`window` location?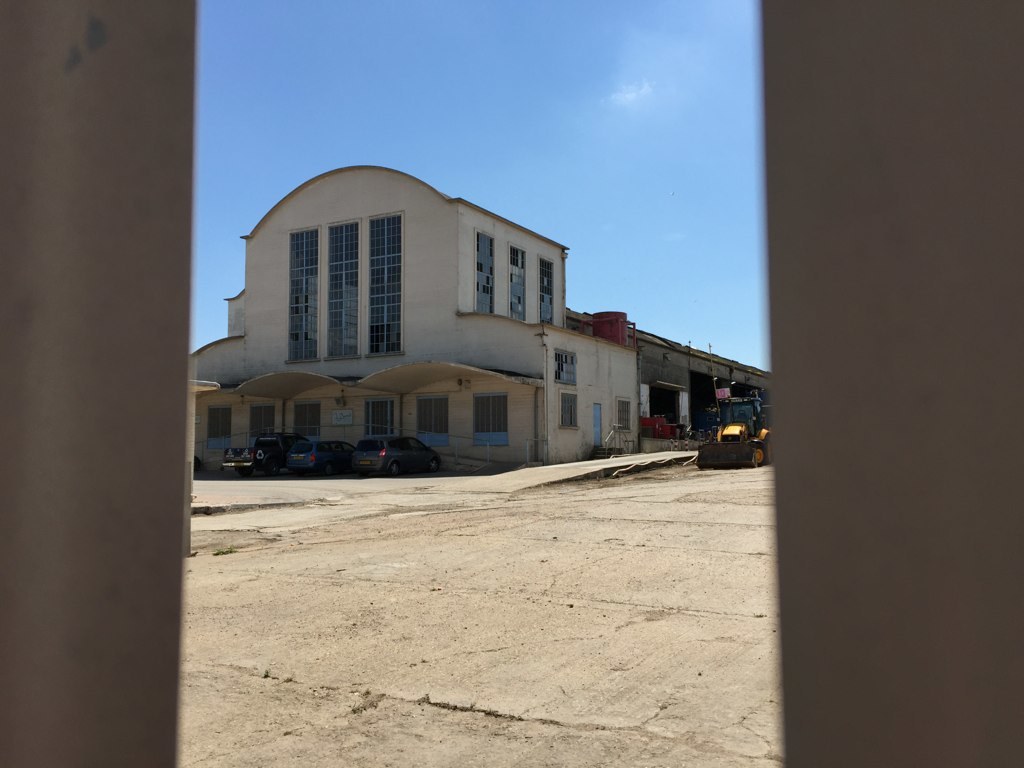
BBox(295, 399, 319, 442)
